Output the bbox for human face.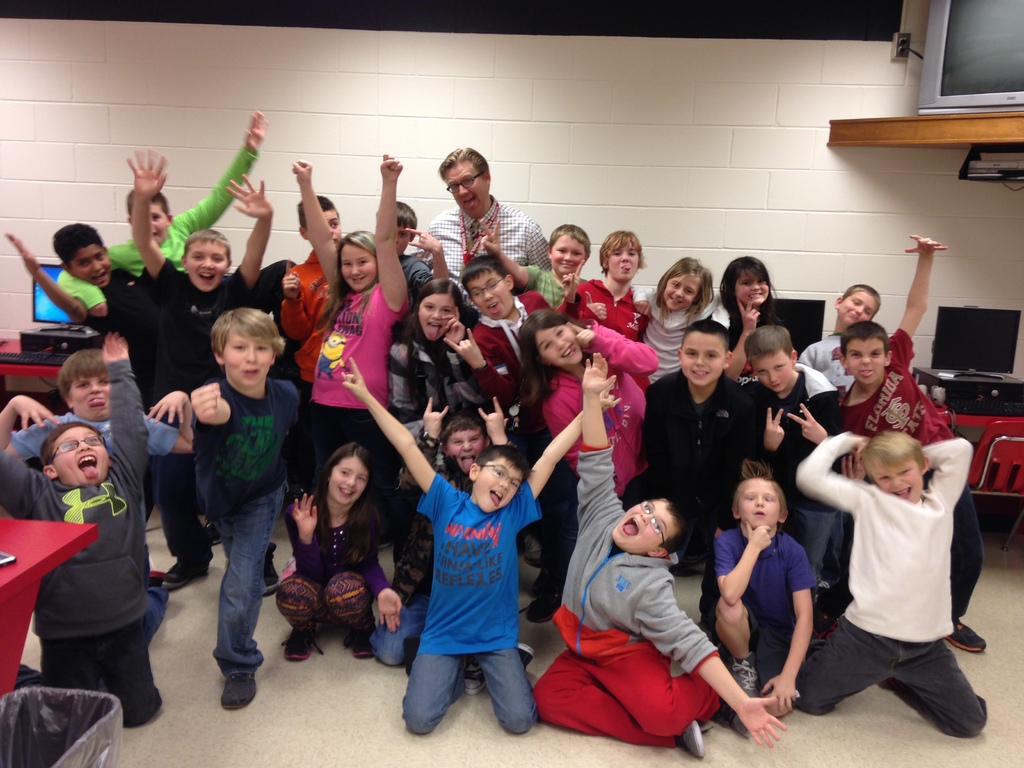
{"x1": 415, "y1": 291, "x2": 454, "y2": 337}.
